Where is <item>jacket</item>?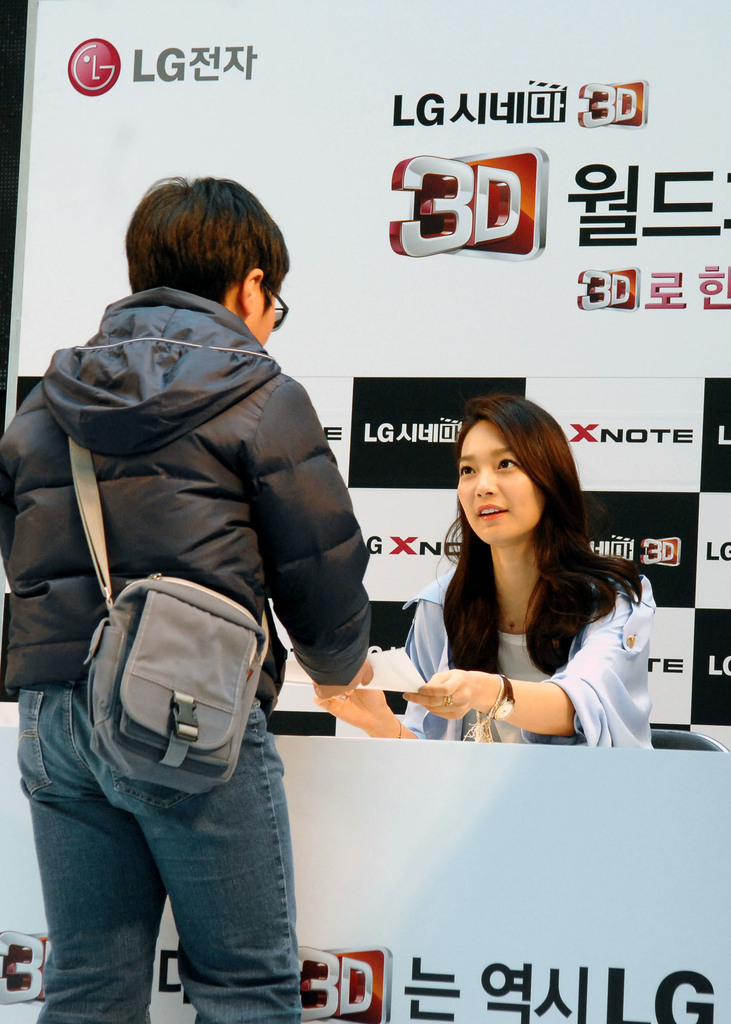
(0, 287, 383, 690).
